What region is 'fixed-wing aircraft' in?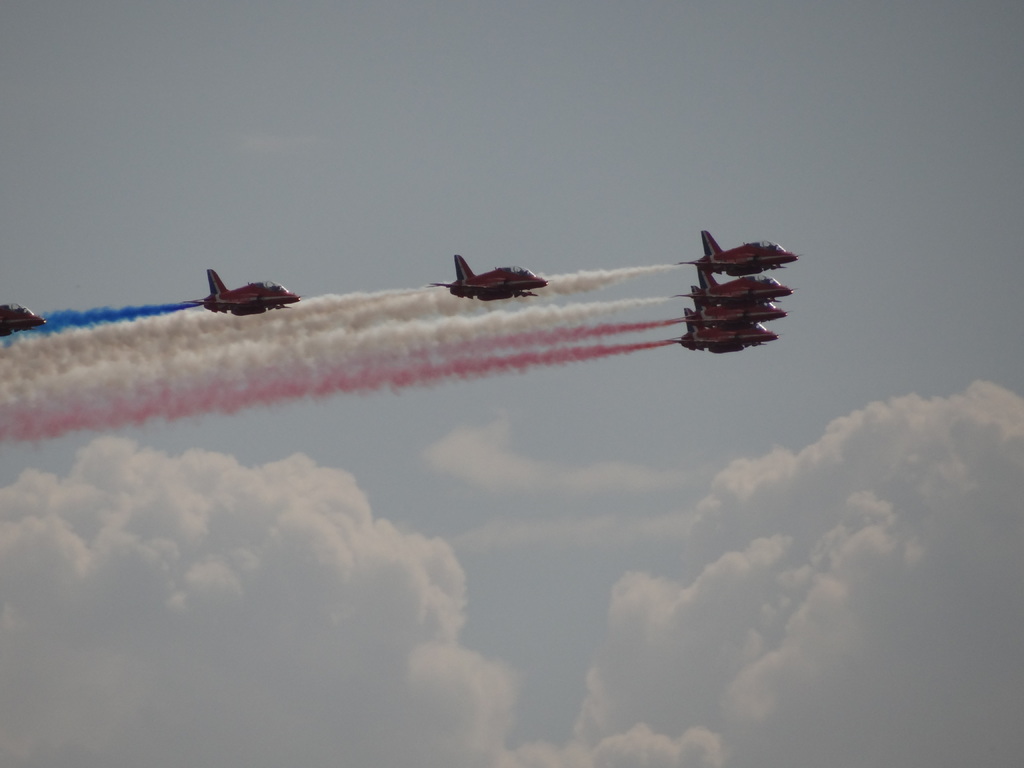
x1=184 y1=265 x2=302 y2=319.
